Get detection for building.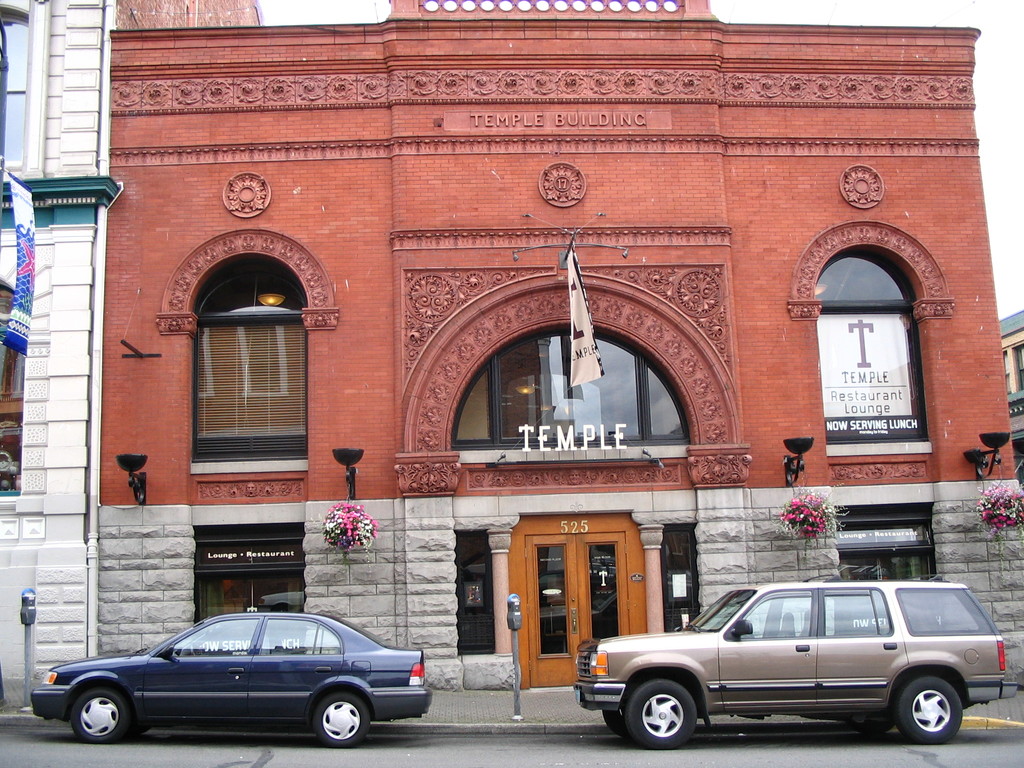
Detection: <region>0, 0, 1020, 689</region>.
